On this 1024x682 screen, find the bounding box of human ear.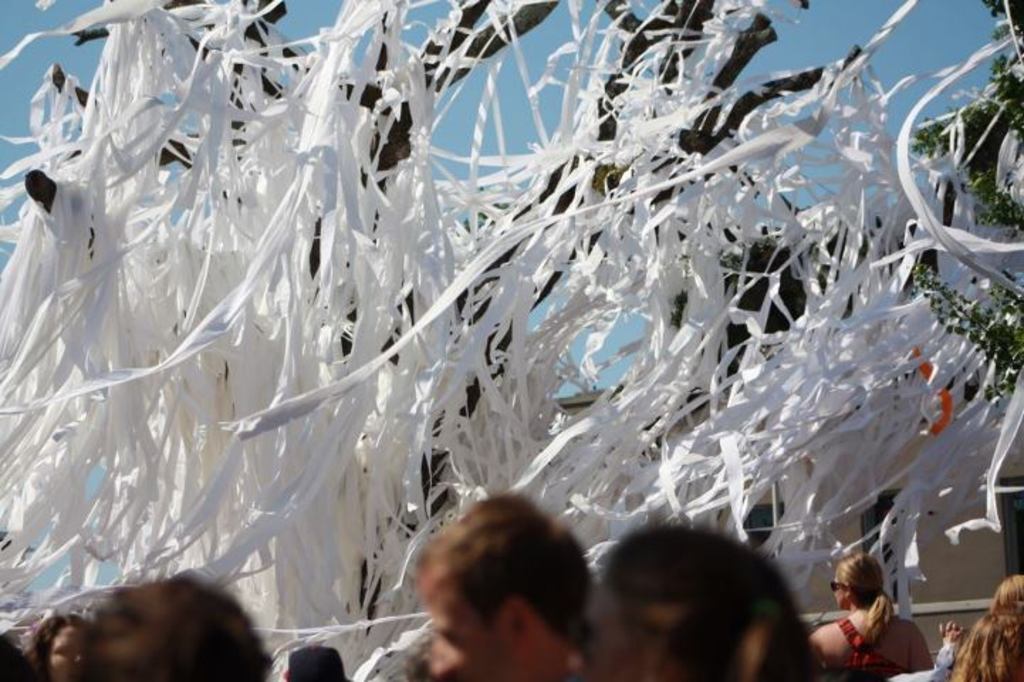
Bounding box: pyautogui.locateOnScreen(506, 601, 531, 651).
